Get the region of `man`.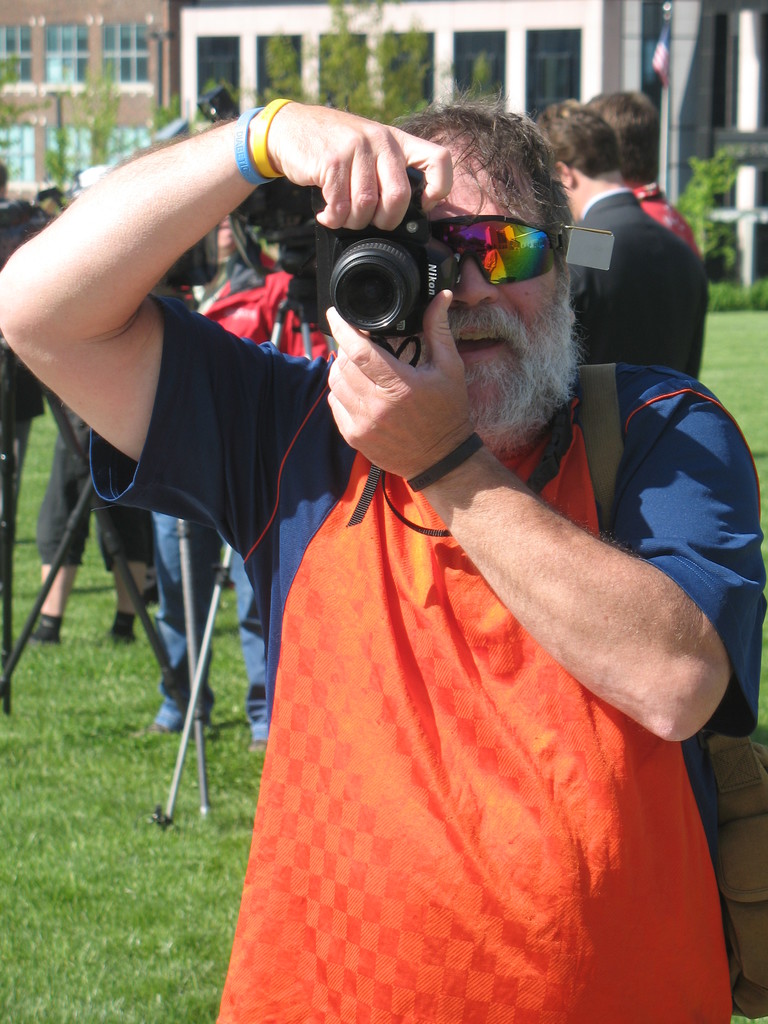
x1=136, y1=40, x2=739, y2=1015.
